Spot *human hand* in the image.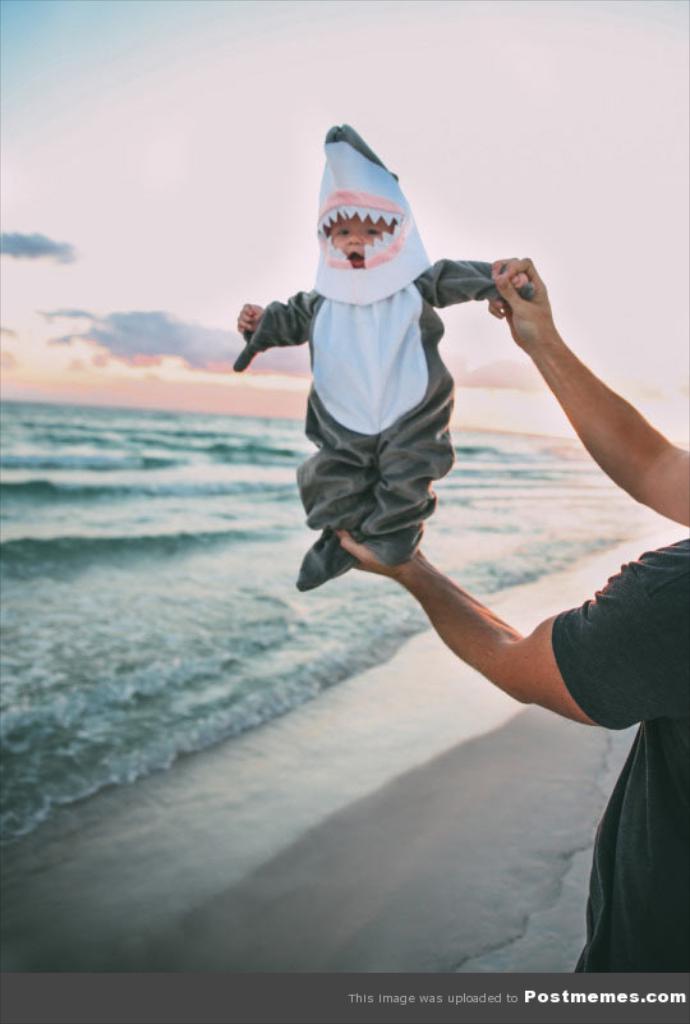
*human hand* found at 331:528:424:578.
